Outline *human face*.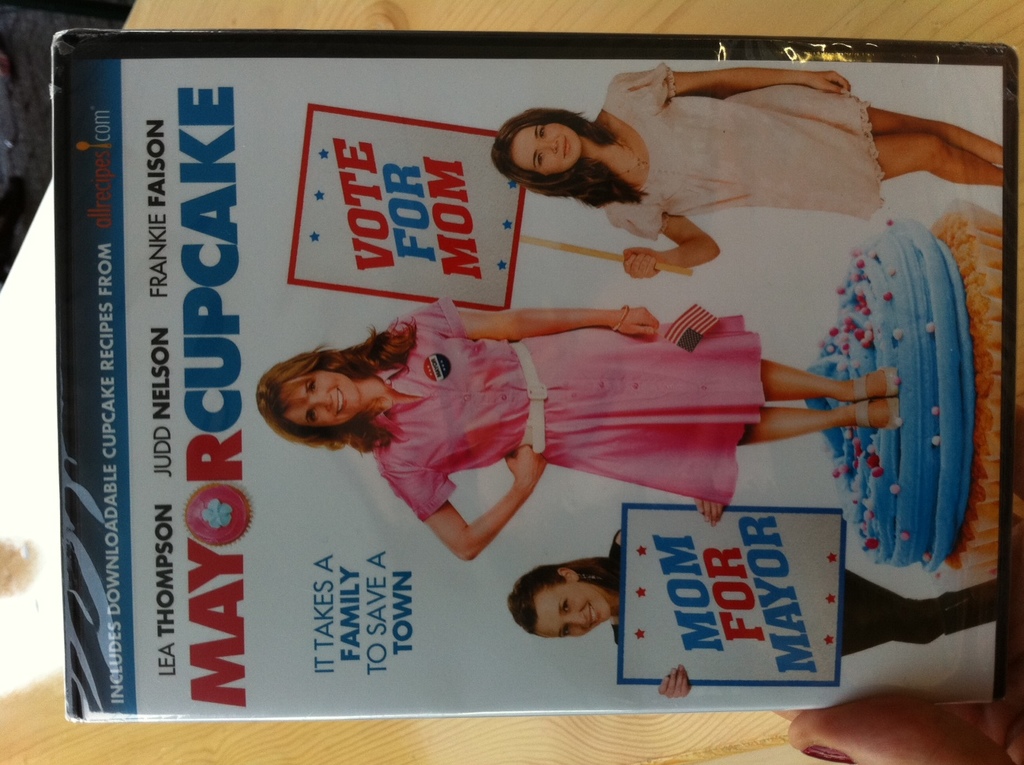
Outline: locate(280, 366, 360, 429).
